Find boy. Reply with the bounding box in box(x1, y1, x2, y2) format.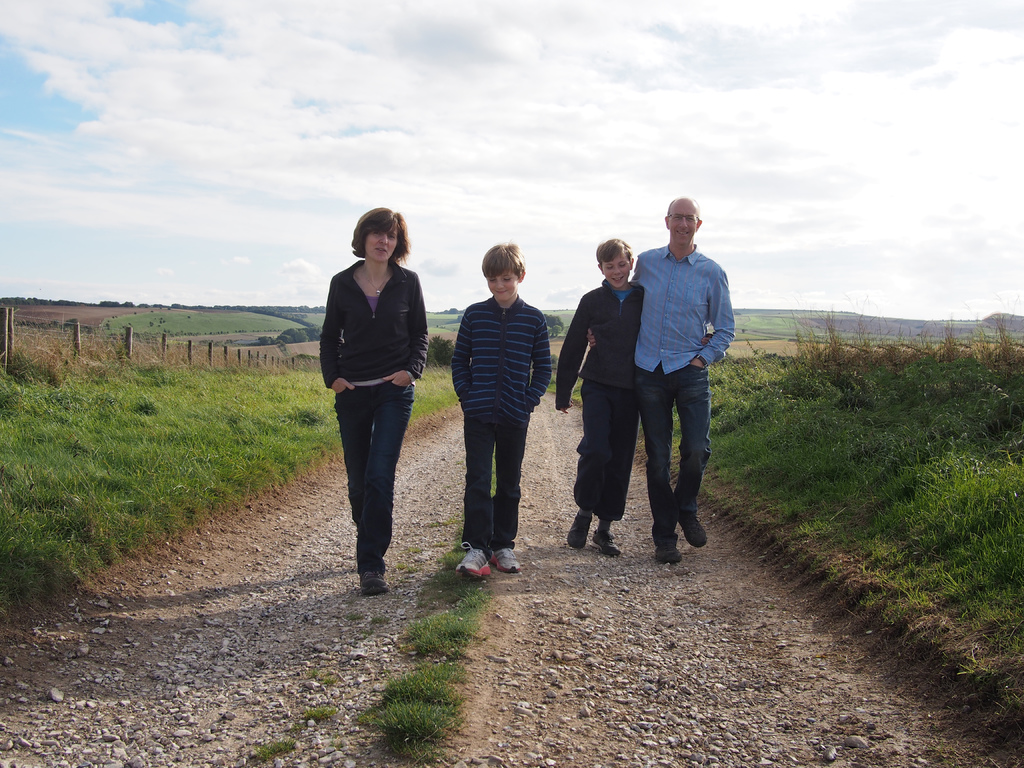
box(444, 241, 561, 575).
